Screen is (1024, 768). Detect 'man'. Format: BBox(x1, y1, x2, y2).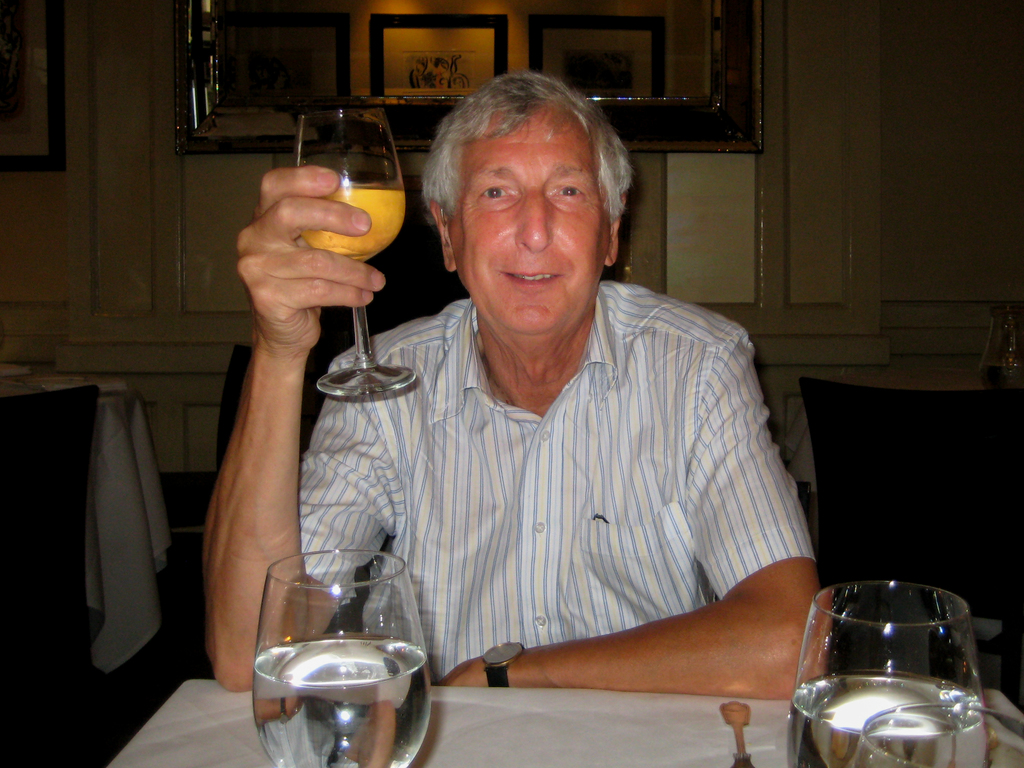
BBox(303, 83, 812, 733).
